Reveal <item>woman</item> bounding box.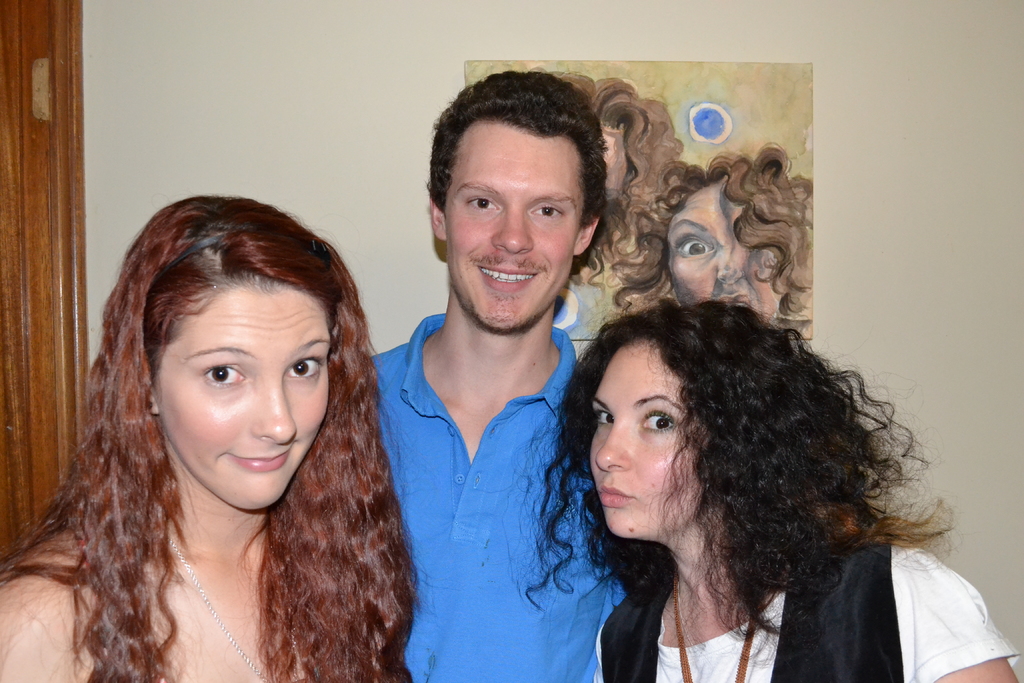
Revealed: <bbox>528, 69, 688, 309</bbox>.
